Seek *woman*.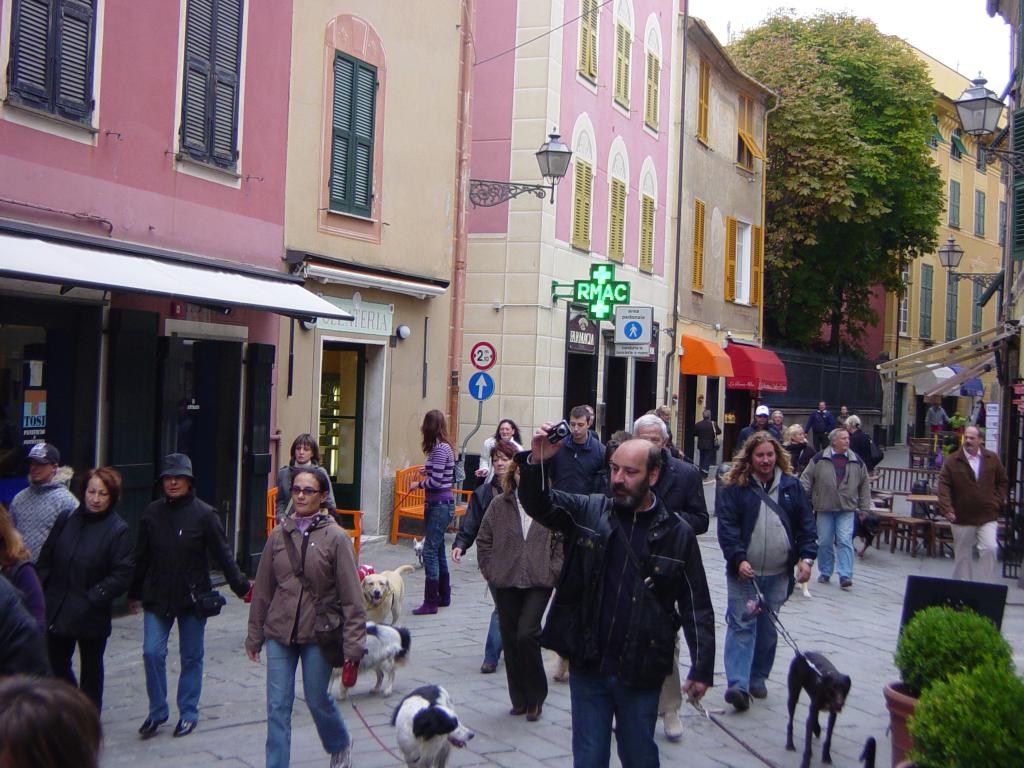
region(271, 434, 340, 518).
